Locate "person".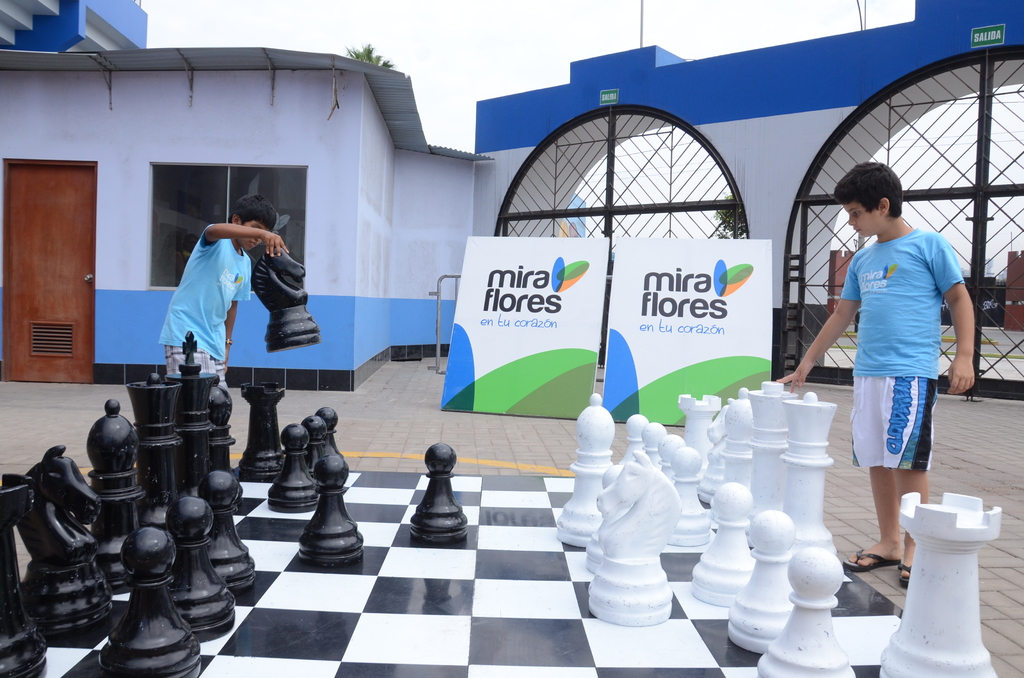
Bounding box: <region>771, 161, 973, 590</region>.
